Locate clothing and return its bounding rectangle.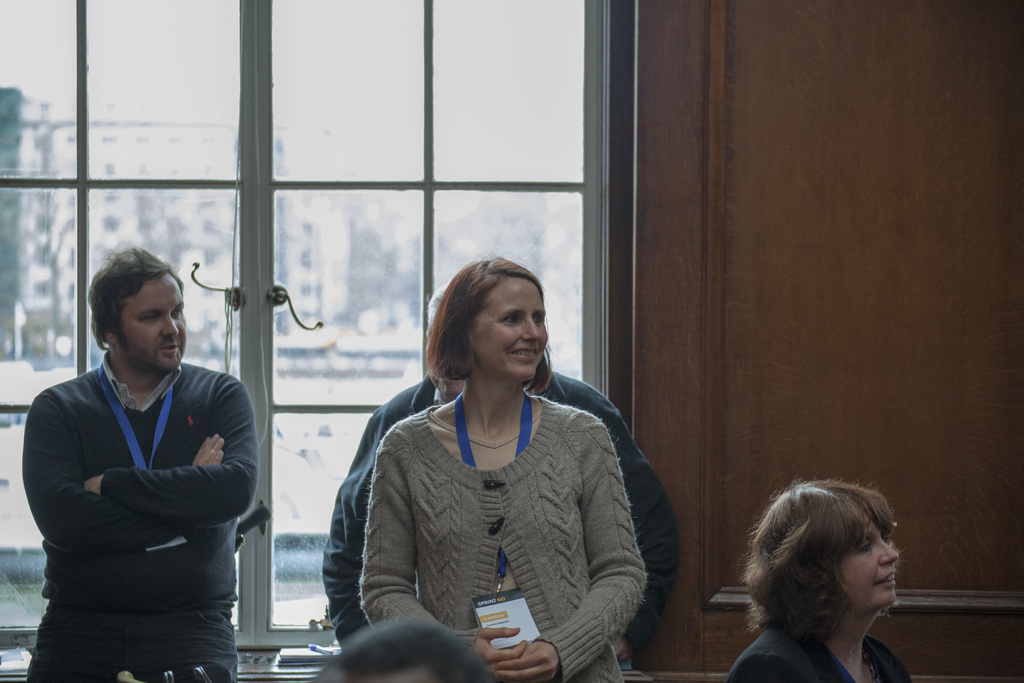
Rect(723, 620, 912, 682).
